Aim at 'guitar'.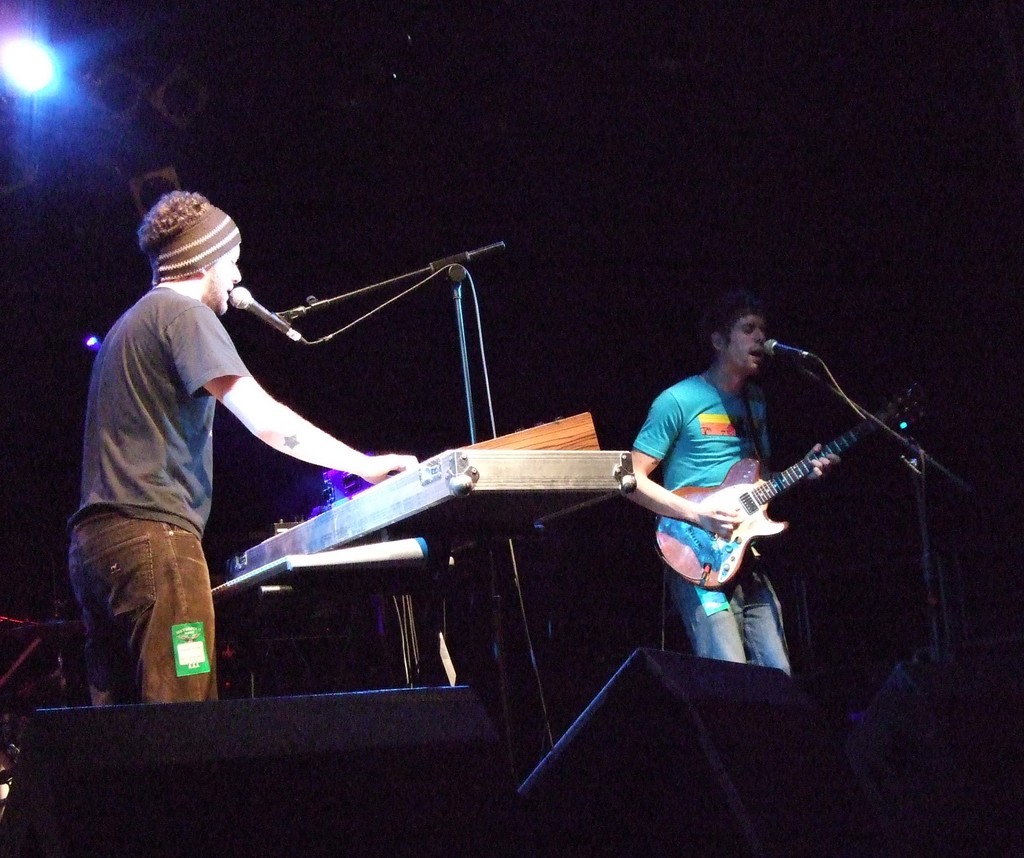
Aimed at 654,386,937,591.
